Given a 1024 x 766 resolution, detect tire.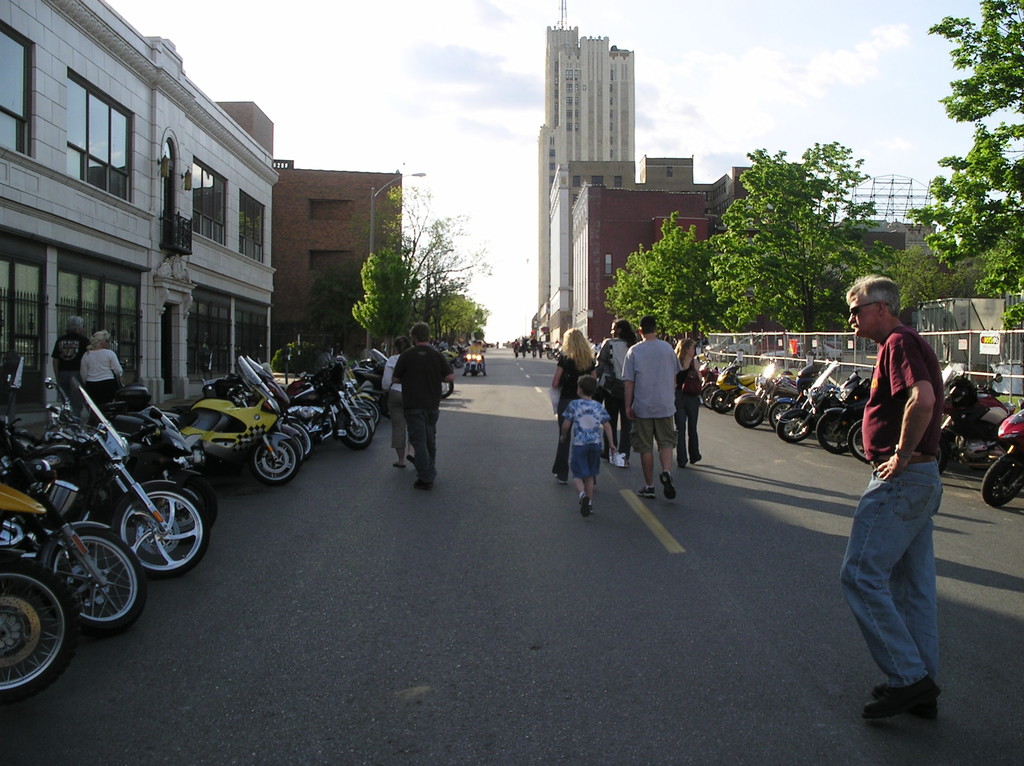
l=358, t=399, r=378, b=427.
